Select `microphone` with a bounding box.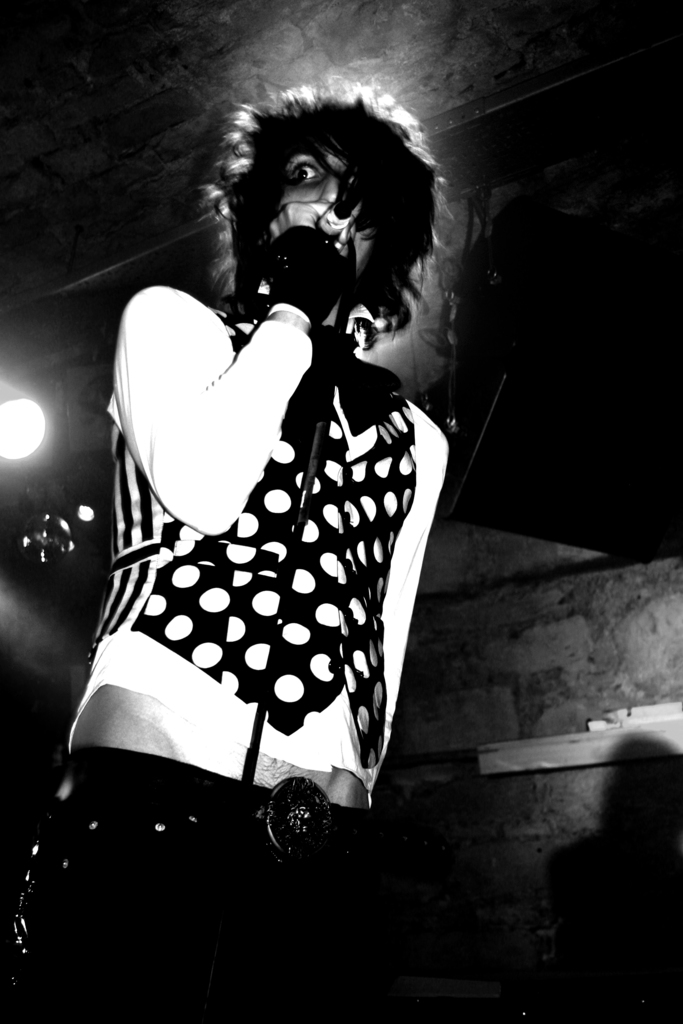
bbox=(261, 168, 378, 281).
